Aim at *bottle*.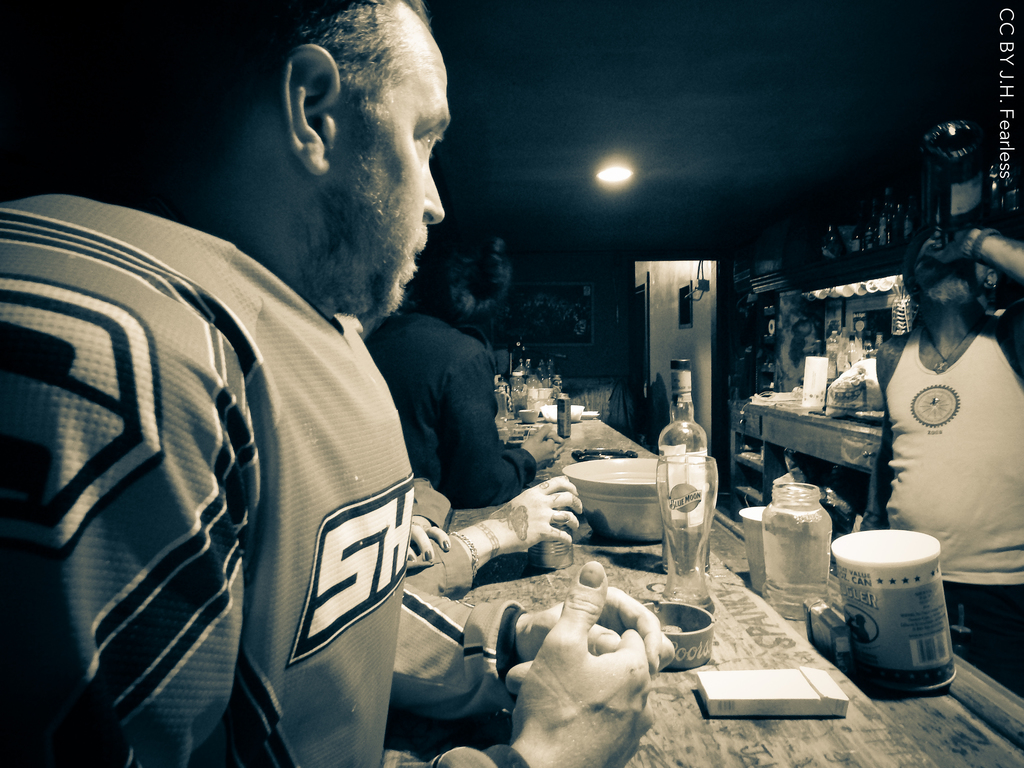
Aimed at <region>654, 360, 711, 576</region>.
